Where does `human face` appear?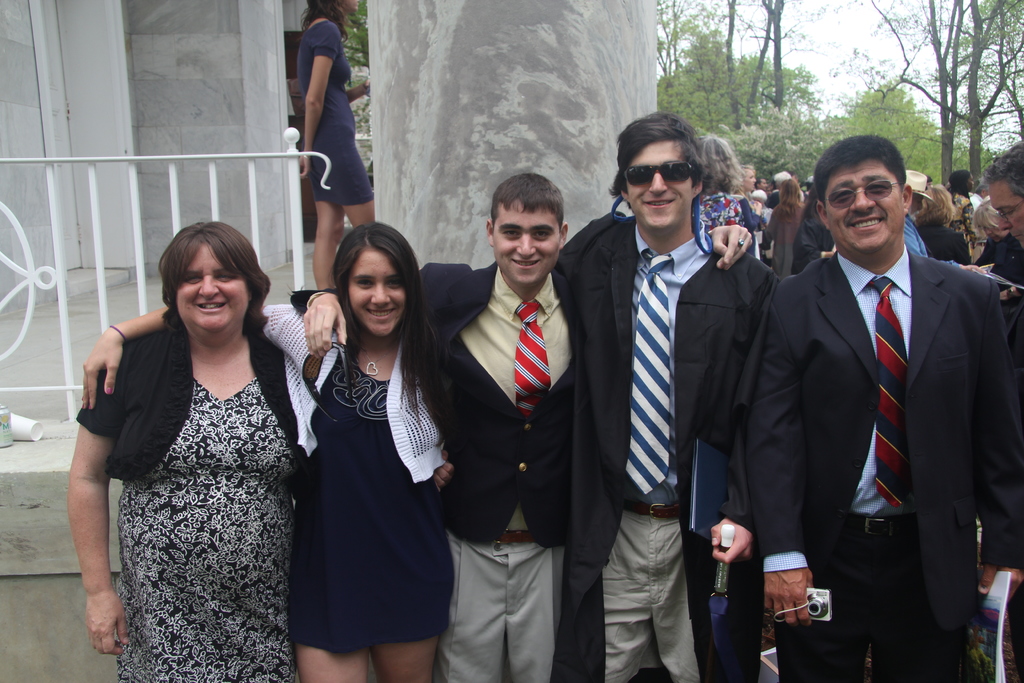
Appears at bbox=[492, 201, 556, 284].
